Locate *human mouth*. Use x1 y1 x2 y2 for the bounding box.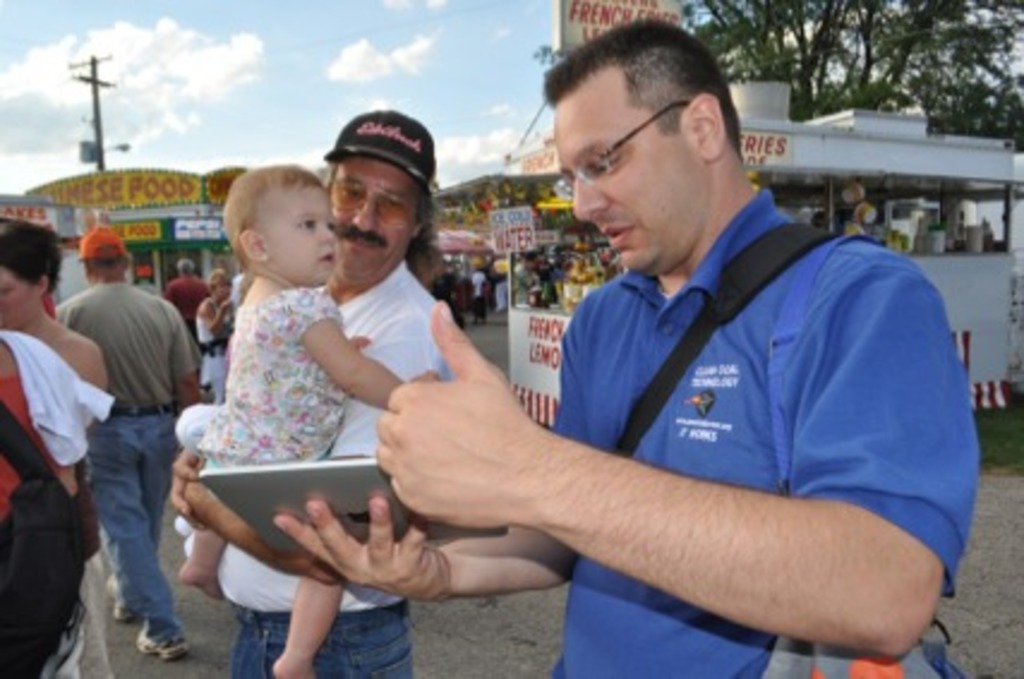
343 235 377 257.
